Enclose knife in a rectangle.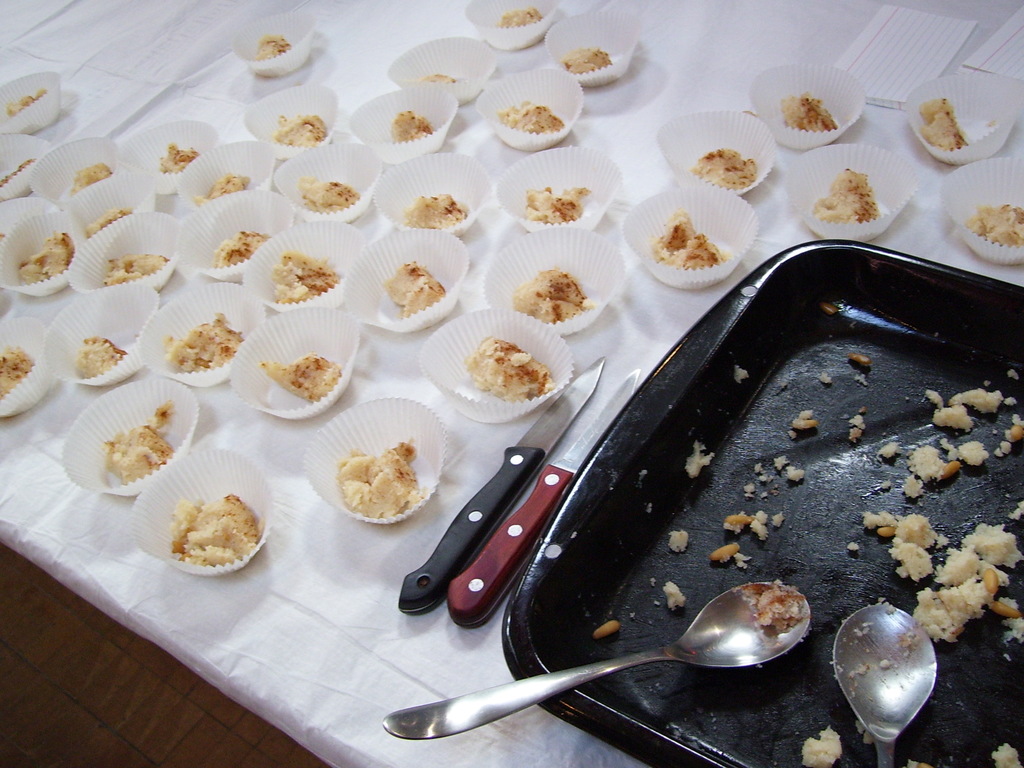
x1=448, y1=367, x2=645, y2=632.
